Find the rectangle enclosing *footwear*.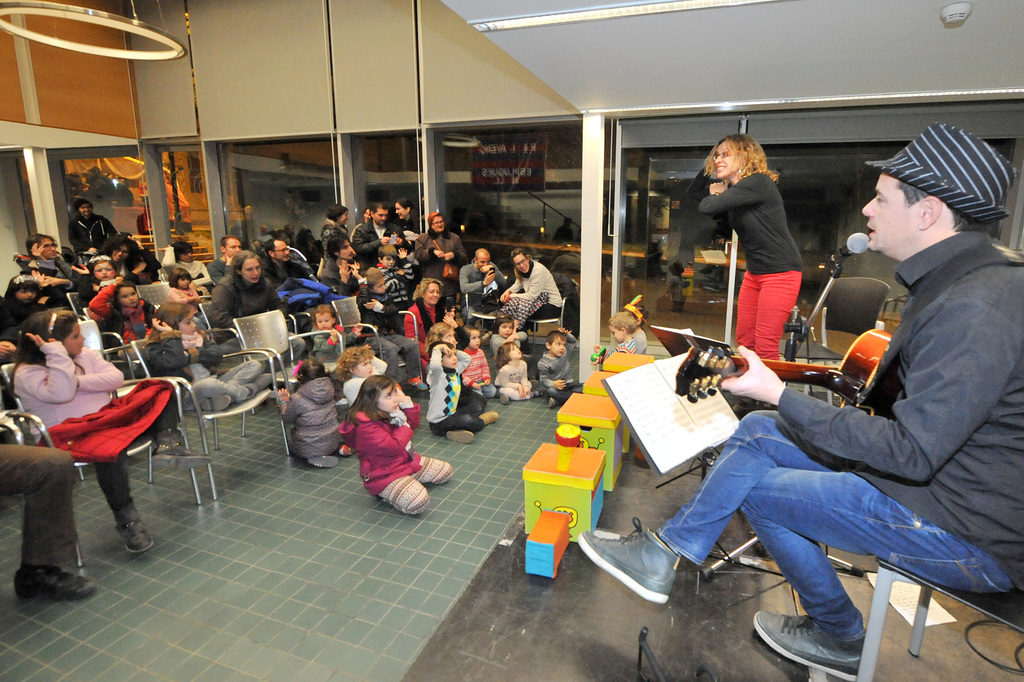
751, 609, 863, 681.
